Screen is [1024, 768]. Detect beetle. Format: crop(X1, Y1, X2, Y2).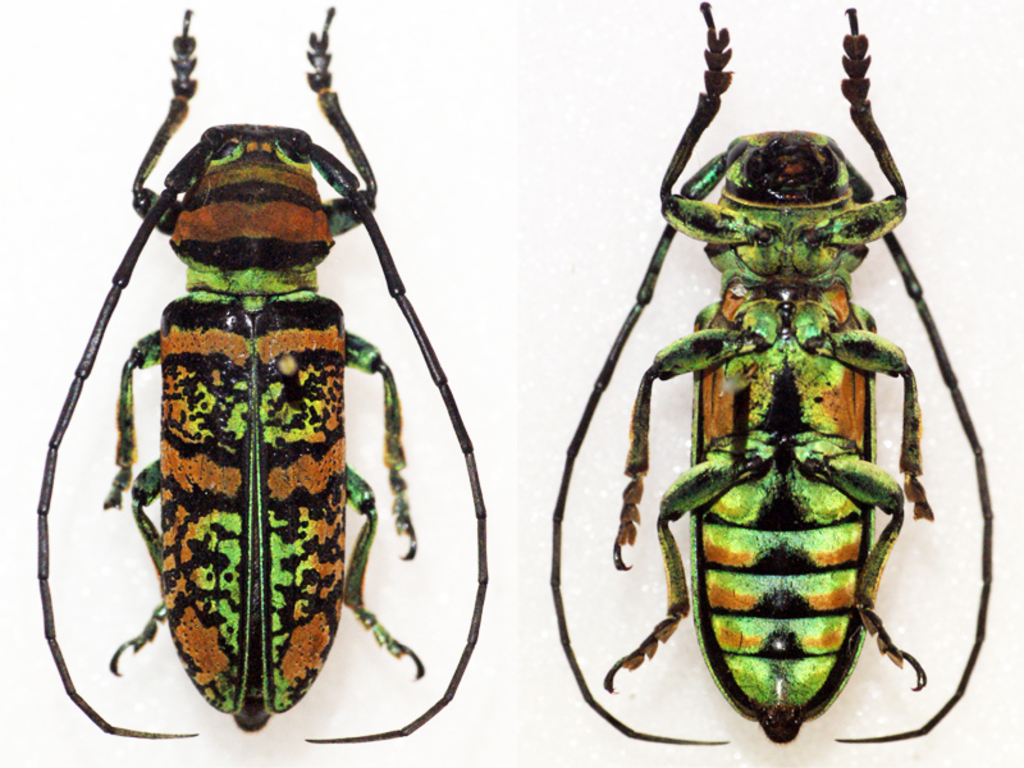
crop(549, 0, 998, 750).
